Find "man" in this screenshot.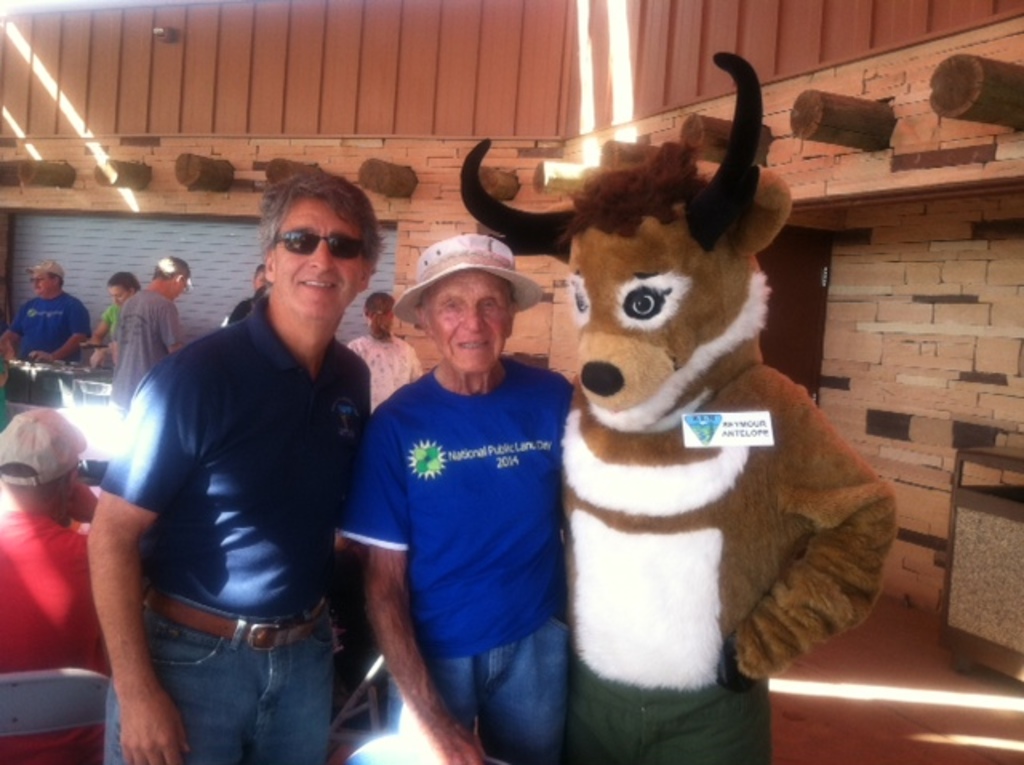
The bounding box for "man" is locate(0, 258, 90, 408).
